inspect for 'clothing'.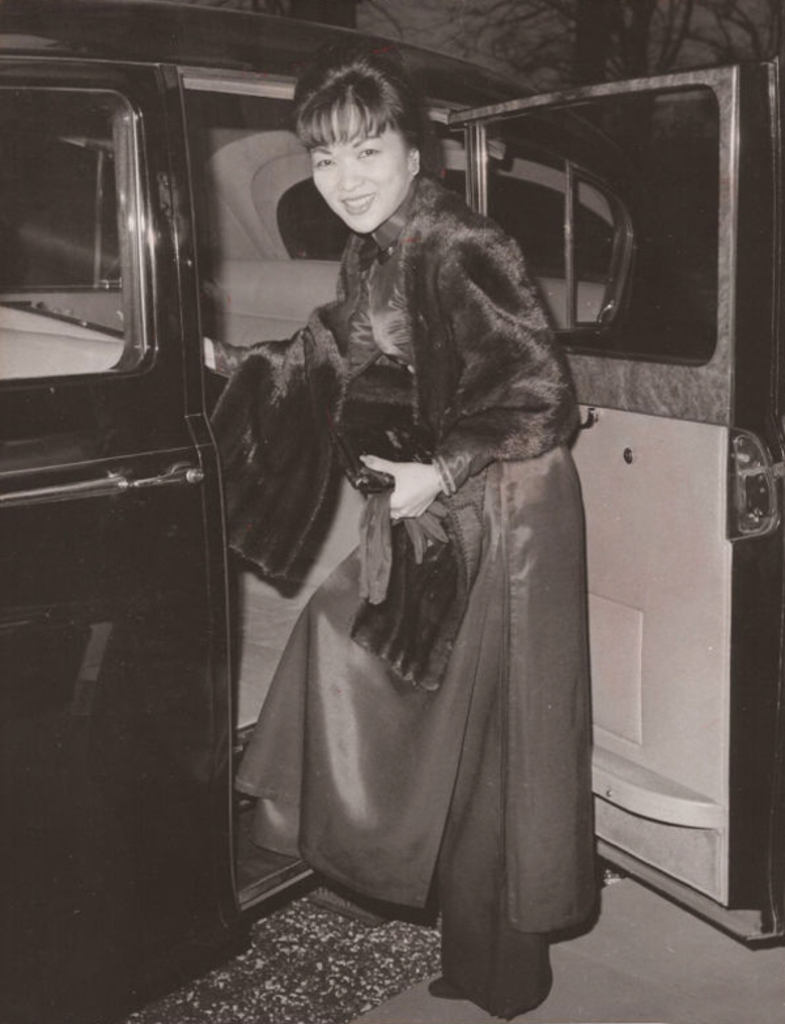
Inspection: l=208, t=197, r=608, b=980.
